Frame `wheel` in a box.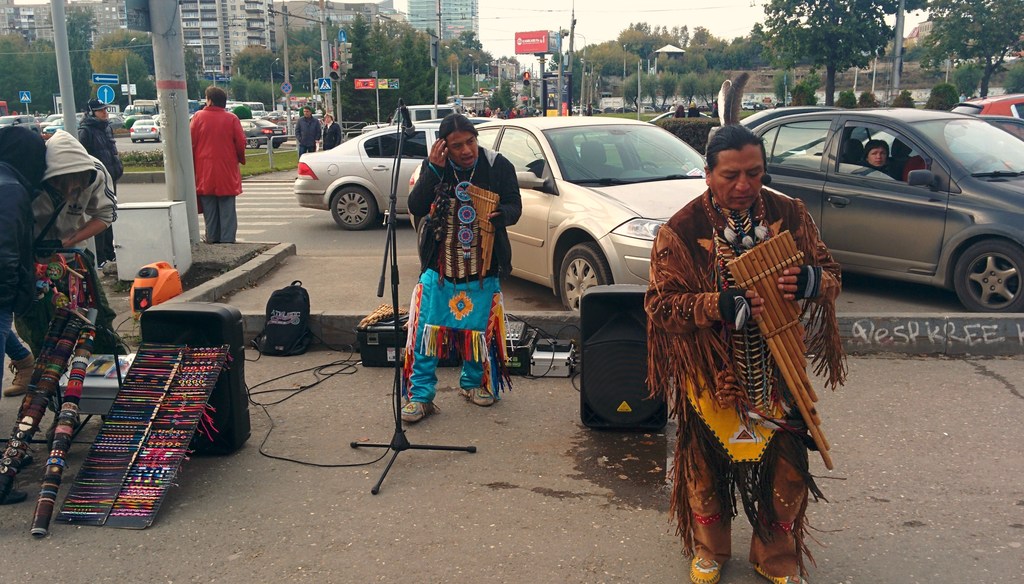
(x1=157, y1=134, x2=161, y2=142).
